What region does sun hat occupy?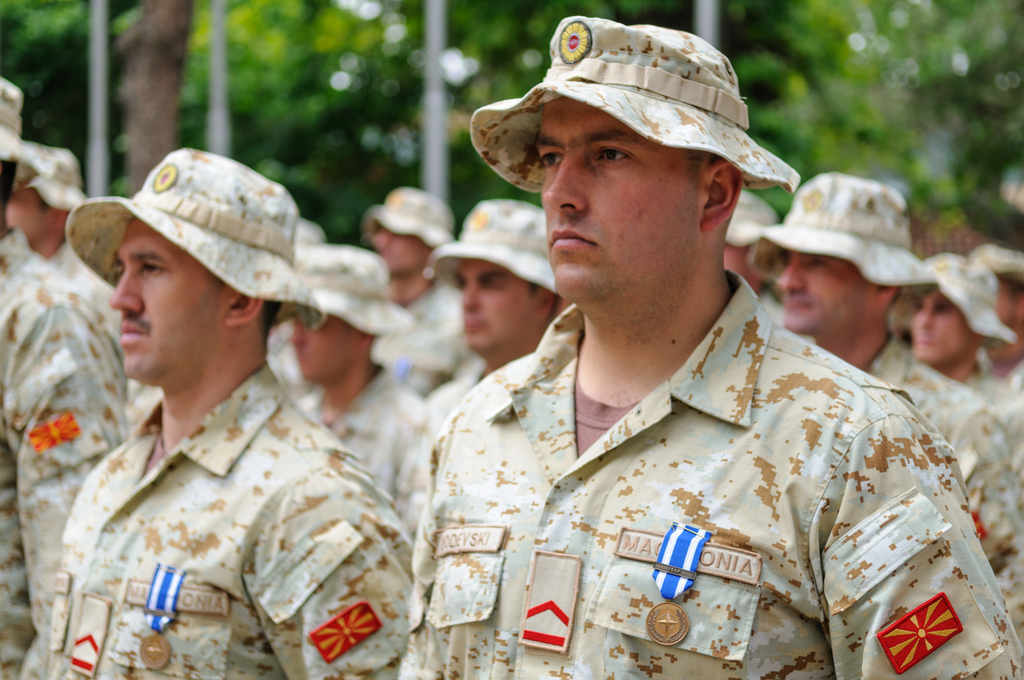
745,170,936,308.
